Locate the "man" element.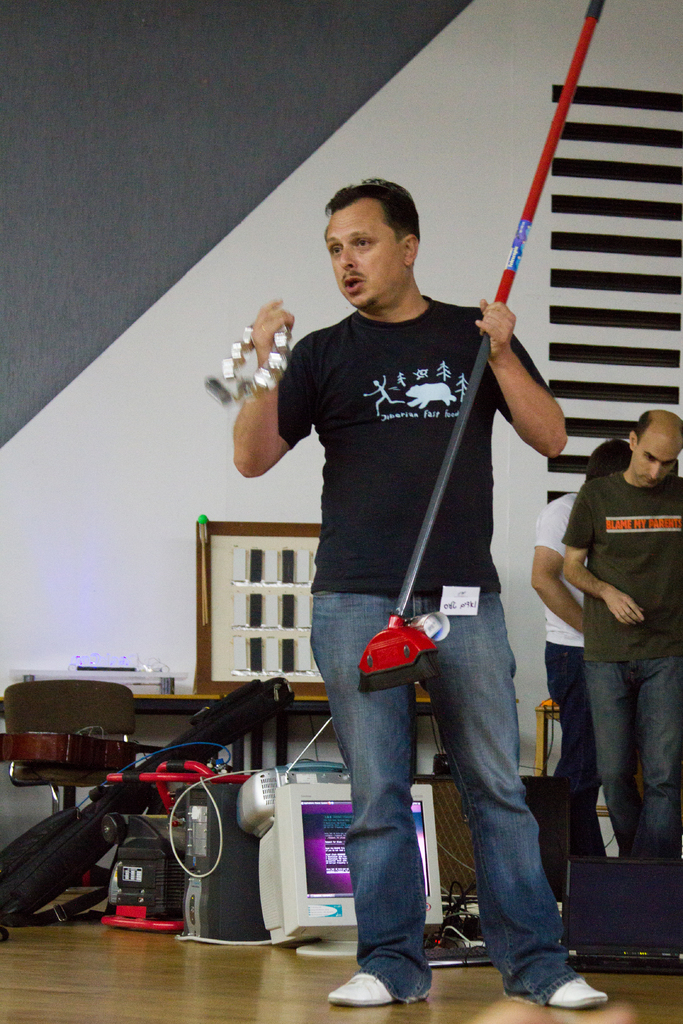
Element bbox: box=[236, 200, 571, 951].
